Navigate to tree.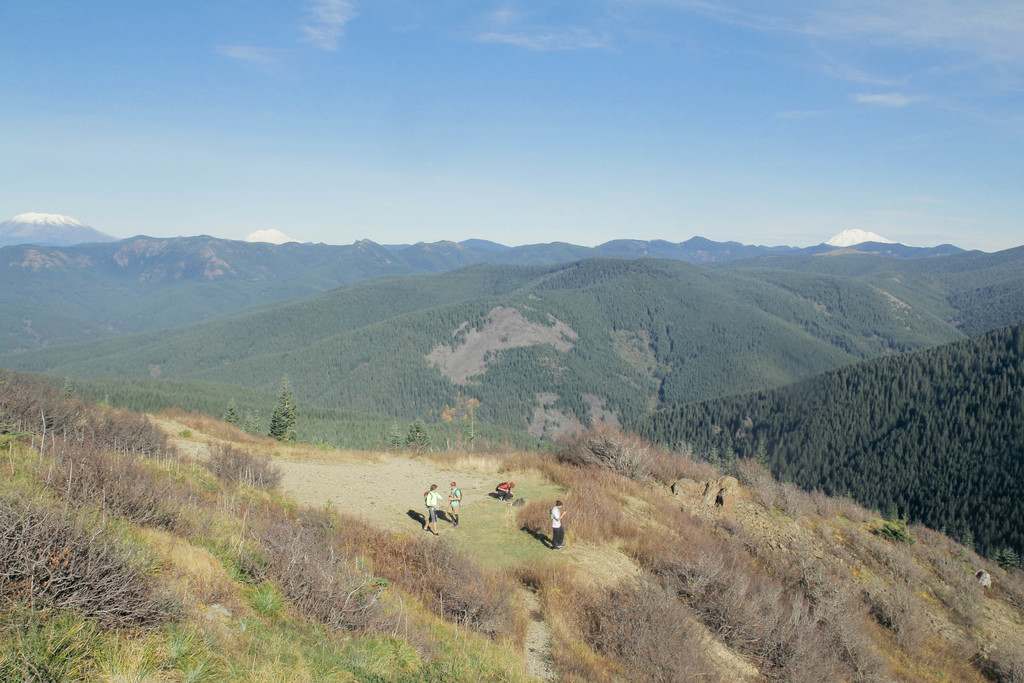
Navigation target: <box>221,400,243,427</box>.
